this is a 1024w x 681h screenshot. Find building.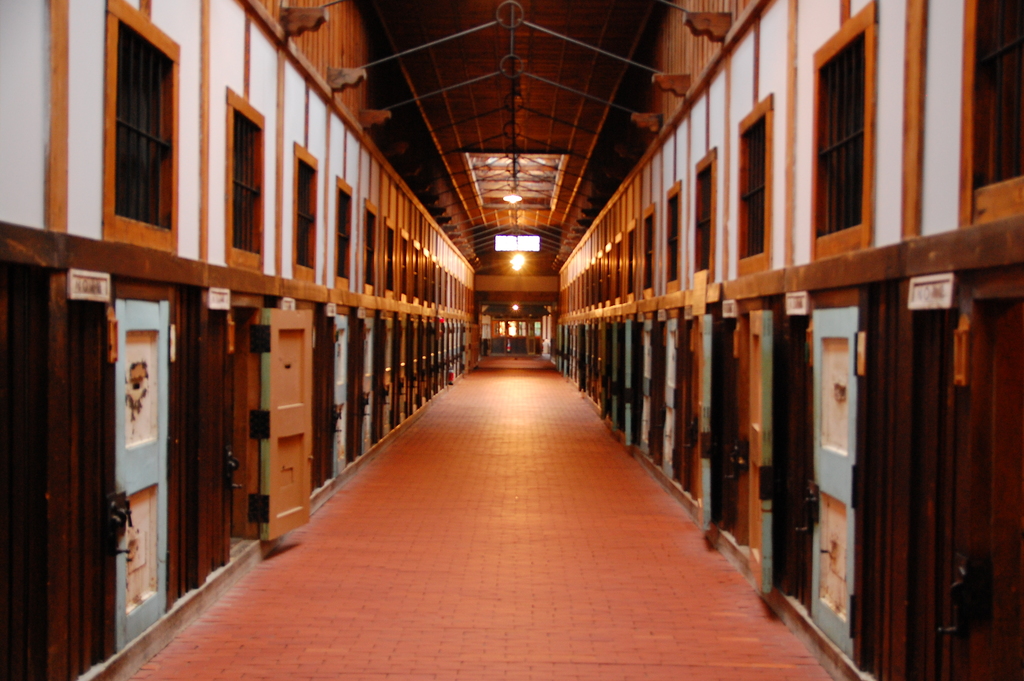
Bounding box: pyautogui.locateOnScreen(0, 0, 1023, 680).
